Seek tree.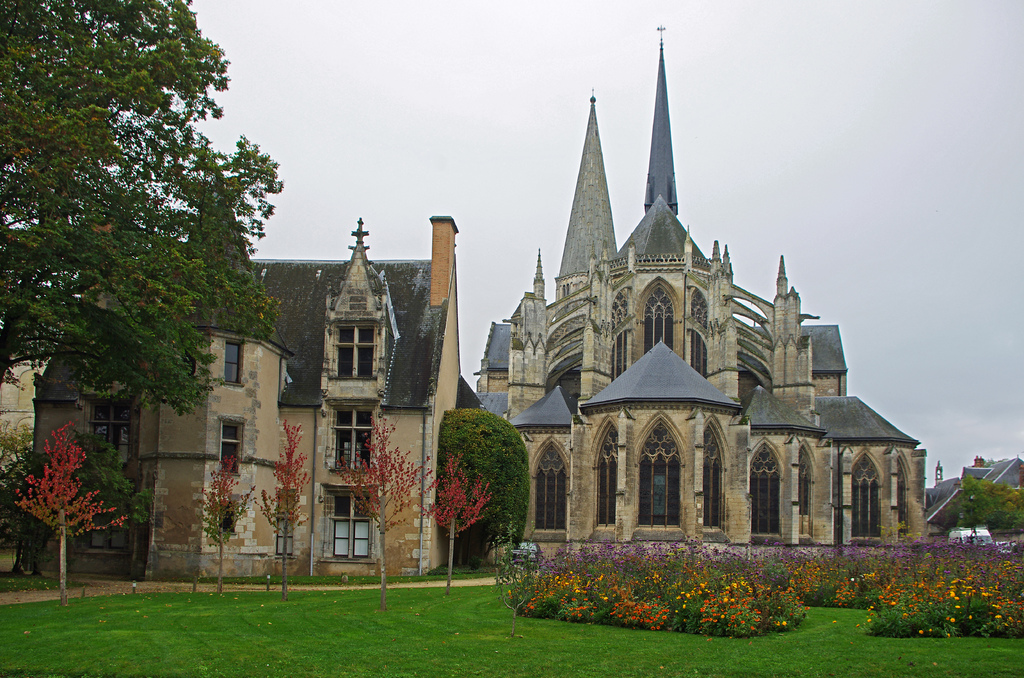
x1=4, y1=0, x2=302, y2=591.
